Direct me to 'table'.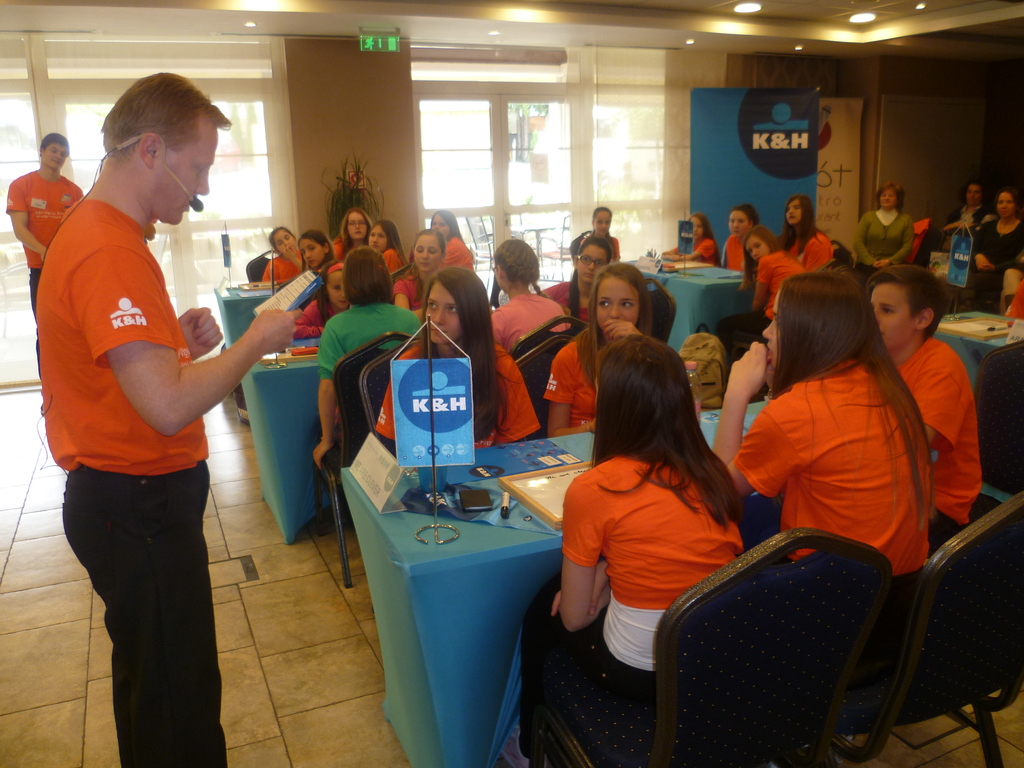
Direction: select_region(935, 309, 1020, 502).
